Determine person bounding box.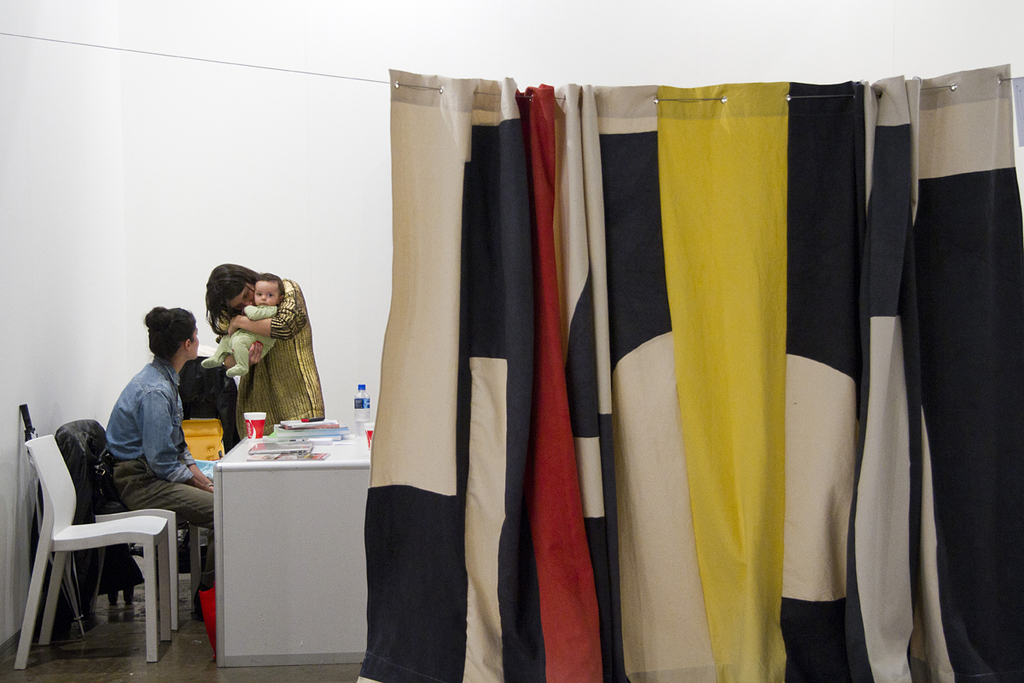
Determined: l=102, t=287, r=201, b=592.
